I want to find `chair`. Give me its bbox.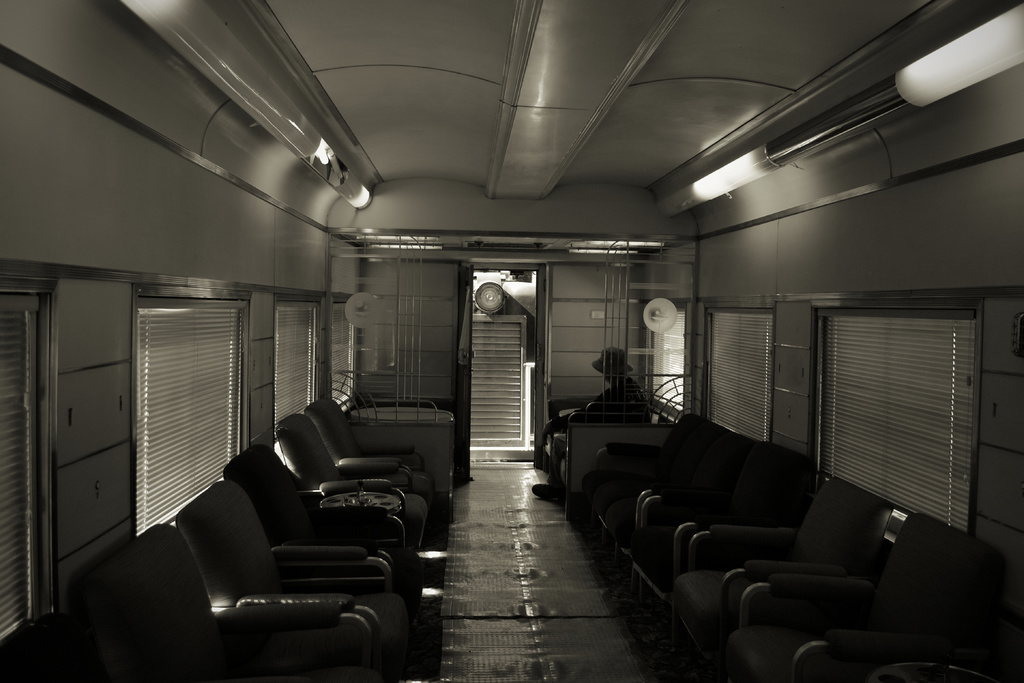
BBox(628, 442, 813, 598).
